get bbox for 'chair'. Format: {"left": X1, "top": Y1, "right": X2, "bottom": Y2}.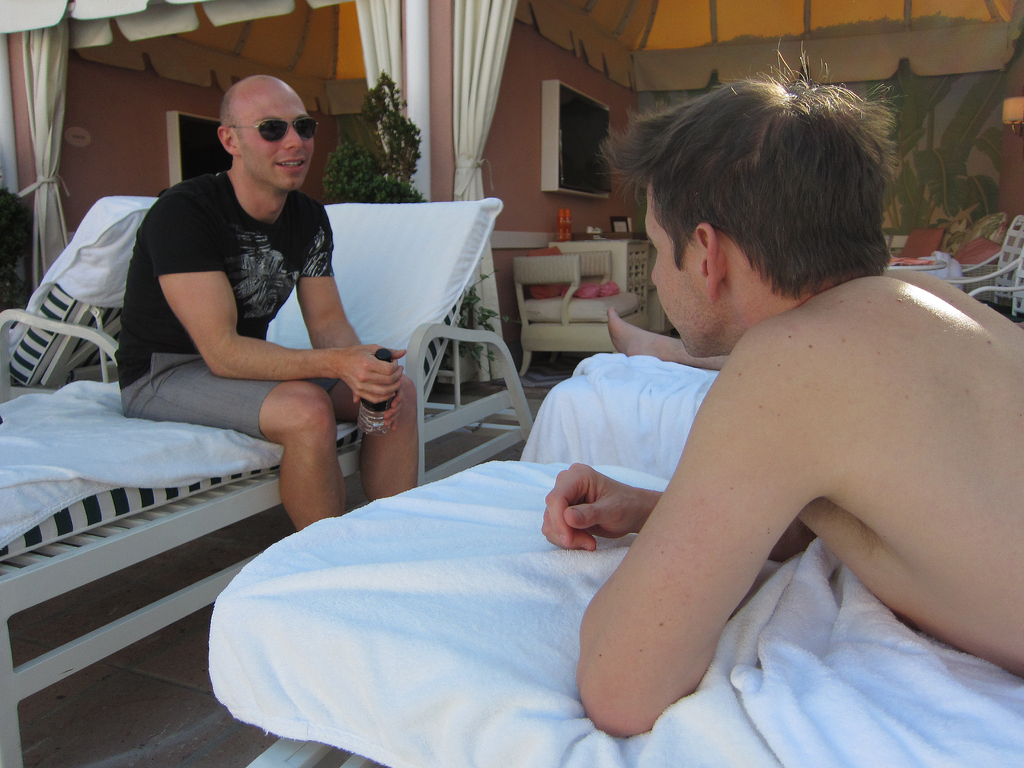
{"left": 940, "top": 212, "right": 1023, "bottom": 316}.
